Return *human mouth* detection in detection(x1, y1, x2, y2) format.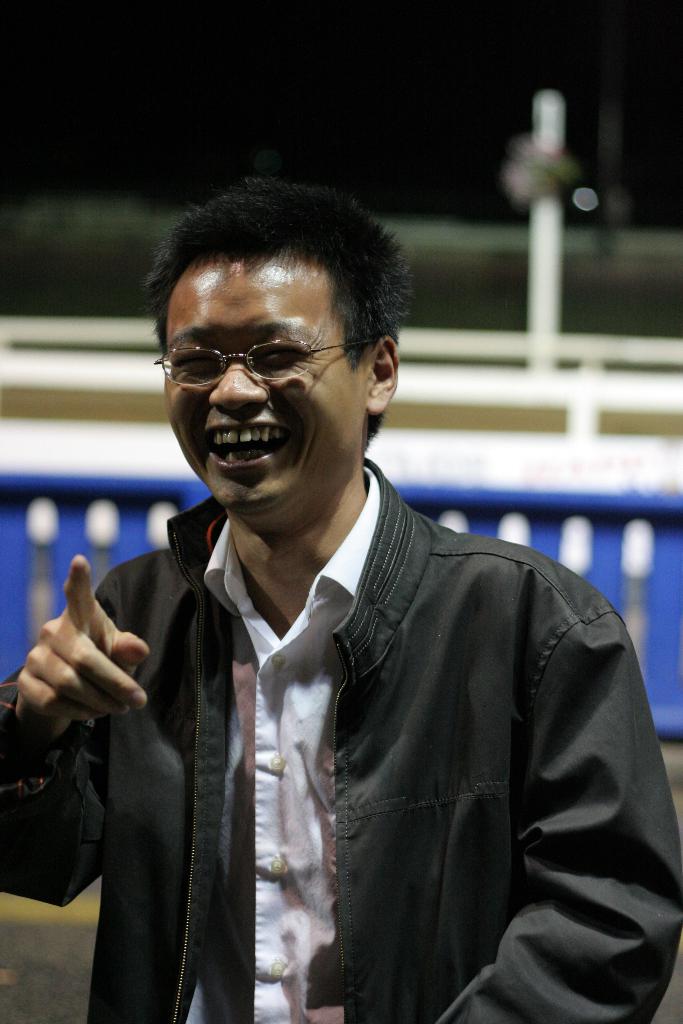
detection(200, 420, 290, 472).
